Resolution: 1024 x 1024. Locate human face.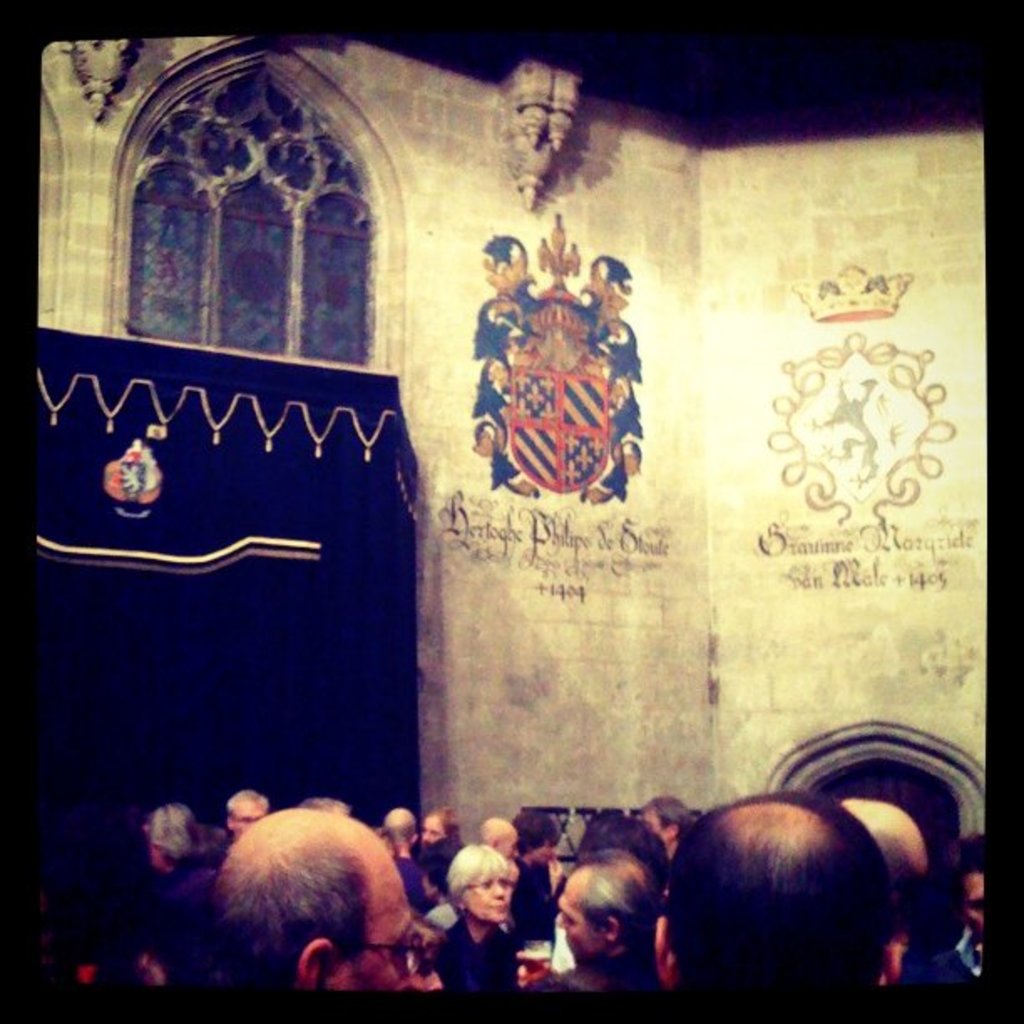
[467,875,509,920].
